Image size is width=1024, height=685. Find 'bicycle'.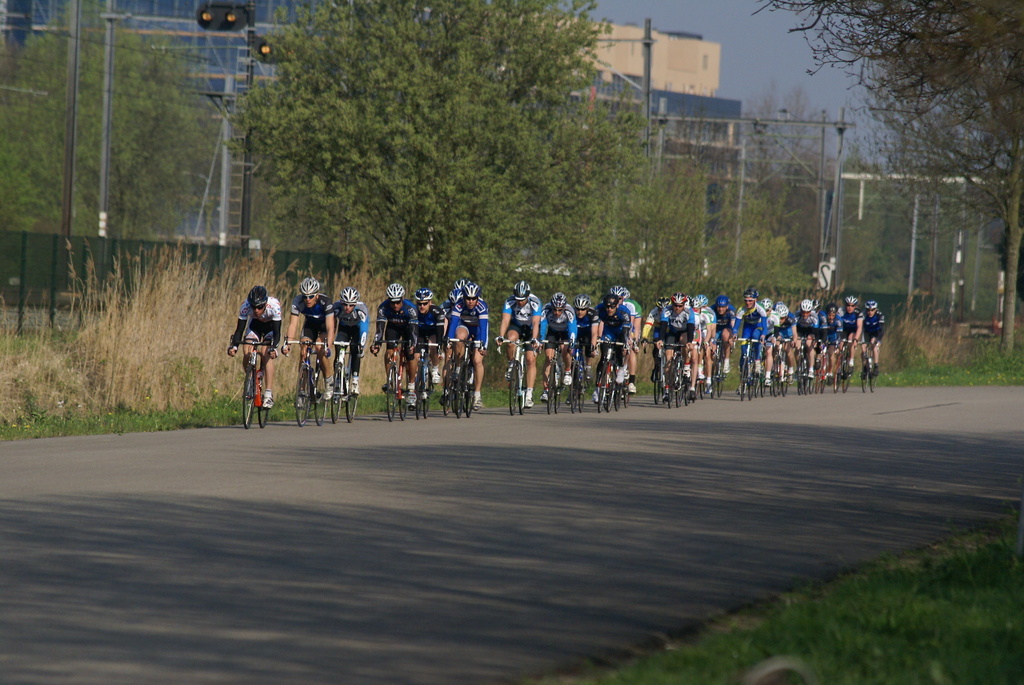
<box>814,348,824,390</box>.
